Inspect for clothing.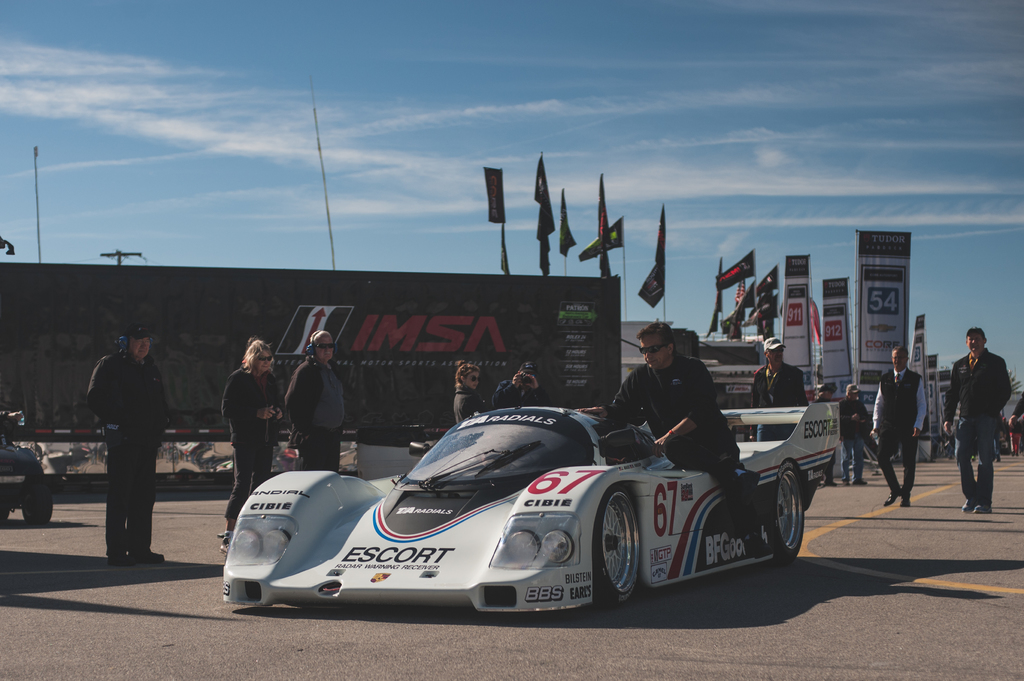
Inspection: bbox(488, 380, 548, 412).
